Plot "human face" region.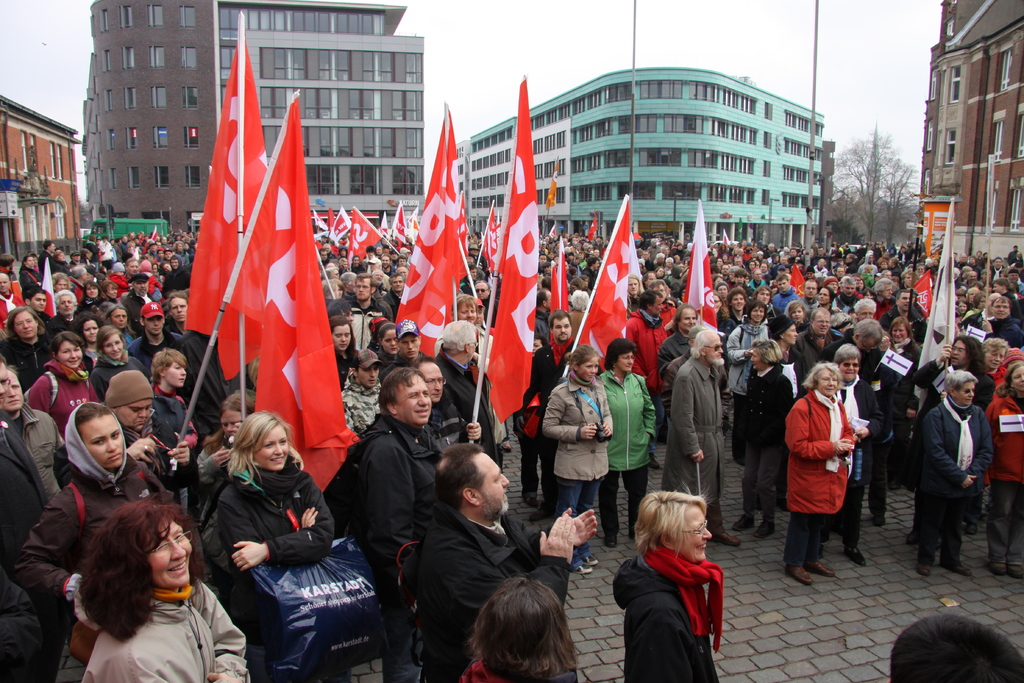
Plotted at 385, 331, 401, 353.
